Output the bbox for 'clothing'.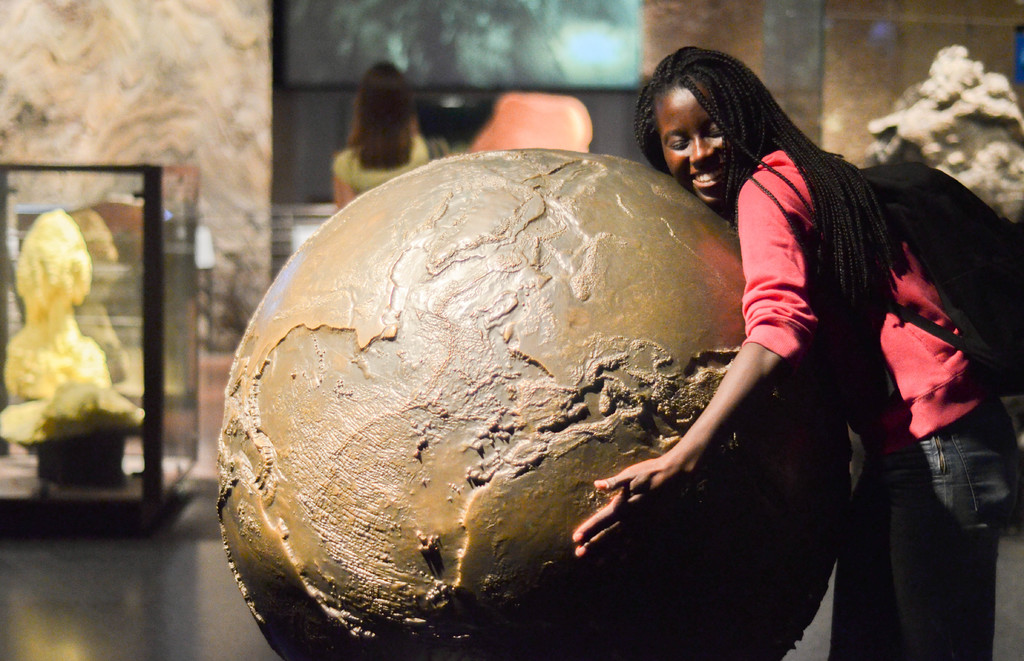
{"x1": 726, "y1": 131, "x2": 1014, "y2": 660}.
